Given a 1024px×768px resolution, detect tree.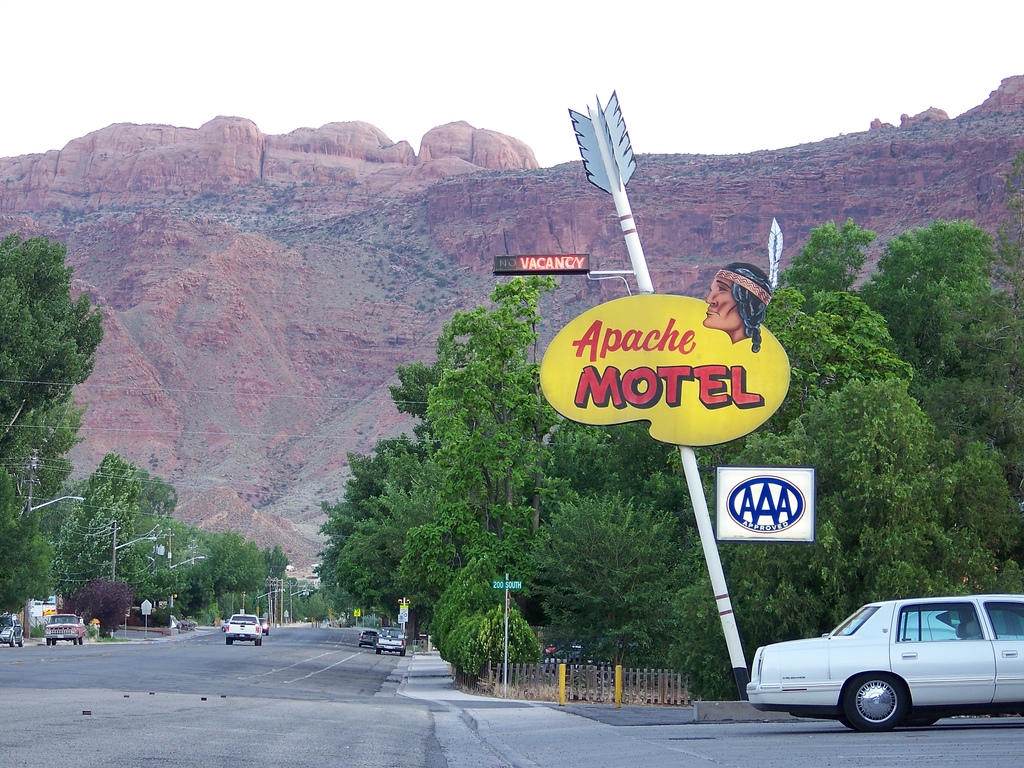
{"left": 283, "top": 575, "right": 329, "bottom": 620}.
